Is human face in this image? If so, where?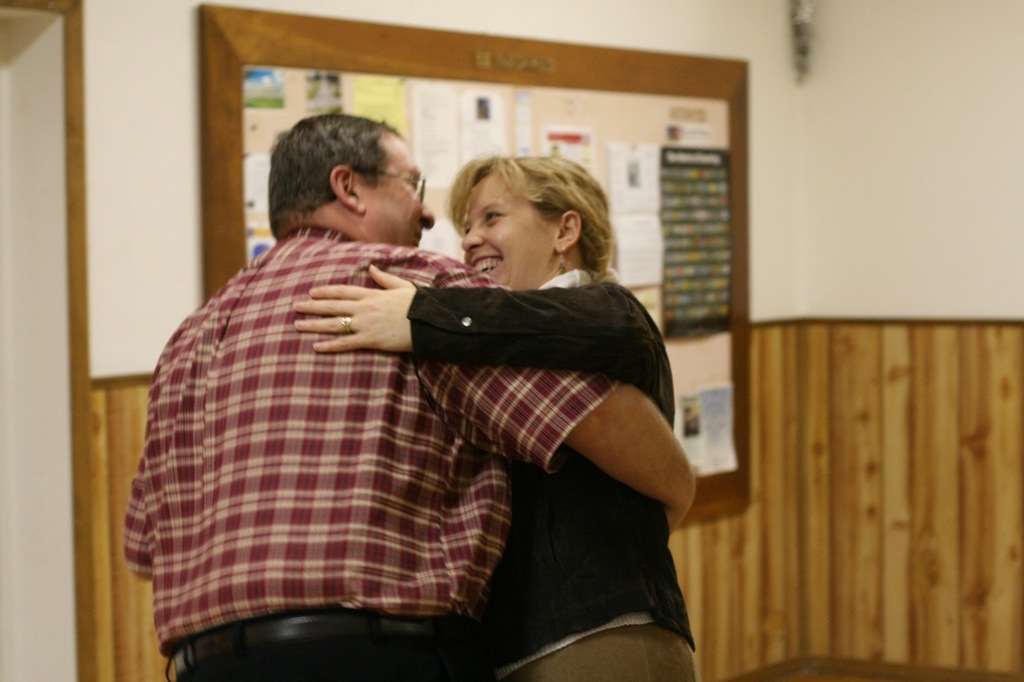
Yes, at box=[462, 177, 554, 293].
